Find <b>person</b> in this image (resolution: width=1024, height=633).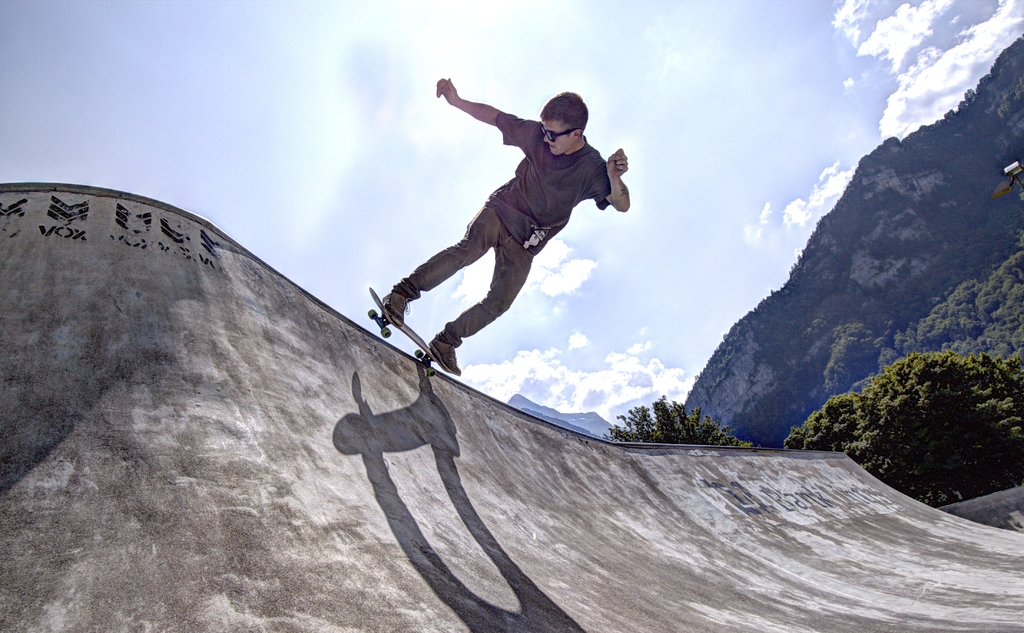
l=385, t=76, r=630, b=371.
